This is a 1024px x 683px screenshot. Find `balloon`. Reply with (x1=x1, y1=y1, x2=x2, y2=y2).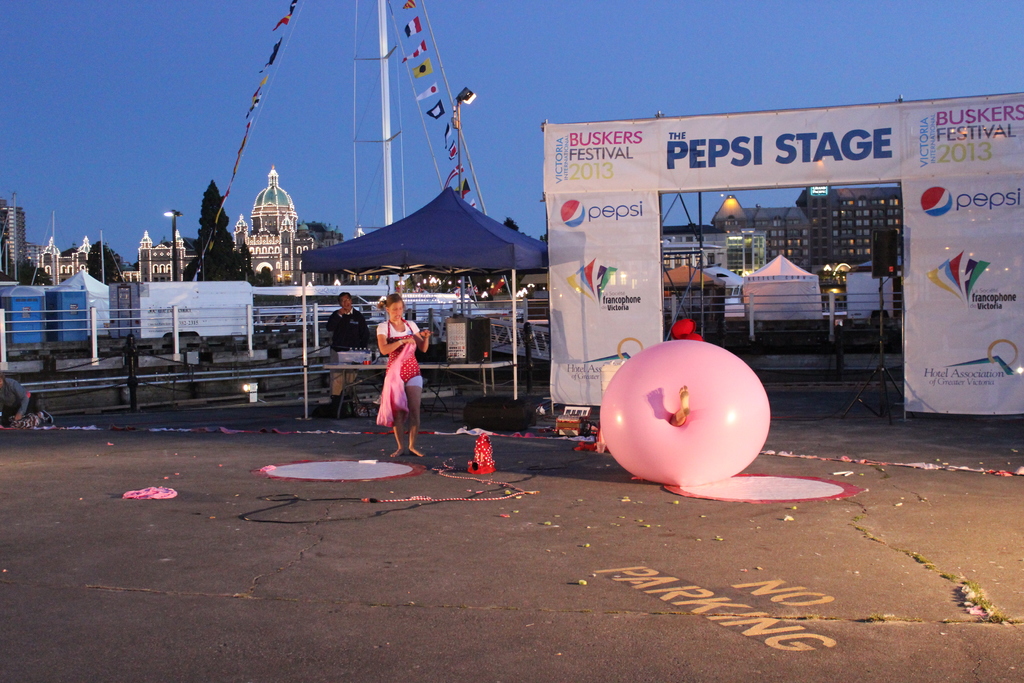
(x1=597, y1=339, x2=773, y2=486).
